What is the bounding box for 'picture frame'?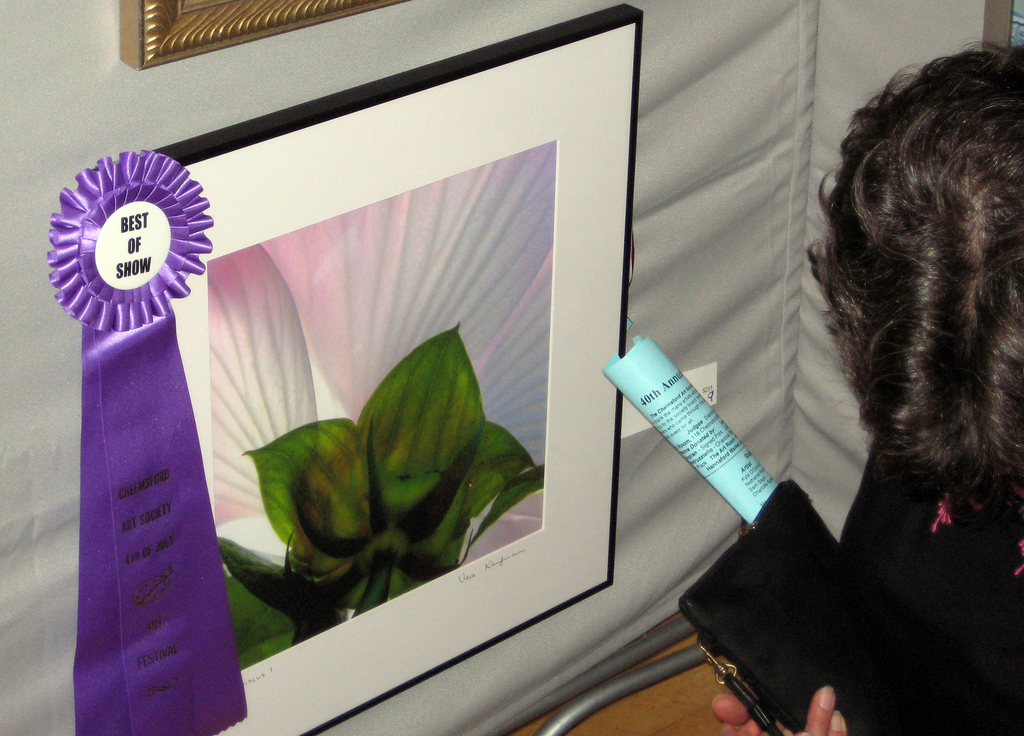
box(89, 4, 634, 735).
